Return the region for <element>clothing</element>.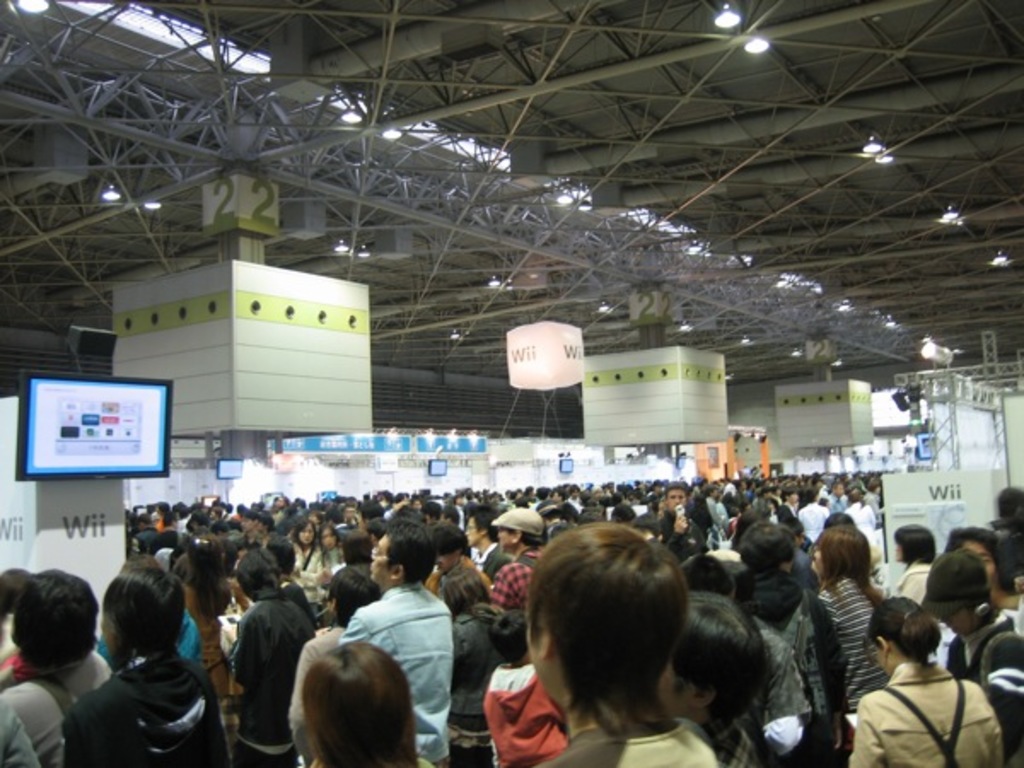
bbox=(0, 679, 48, 766).
